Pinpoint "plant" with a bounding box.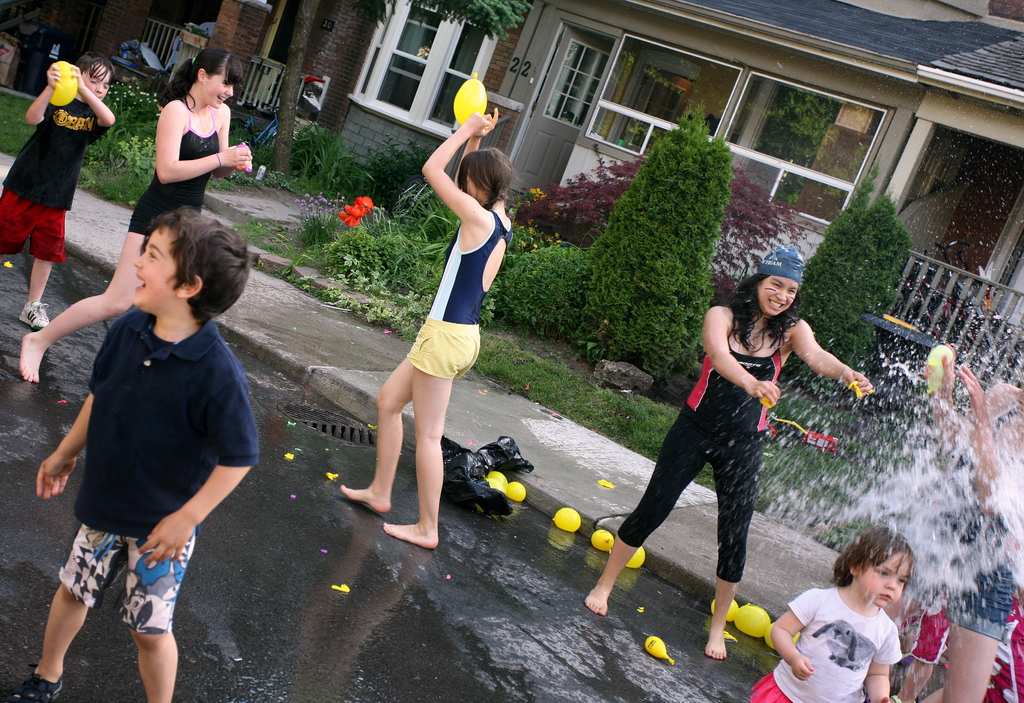
rect(378, 171, 480, 250).
